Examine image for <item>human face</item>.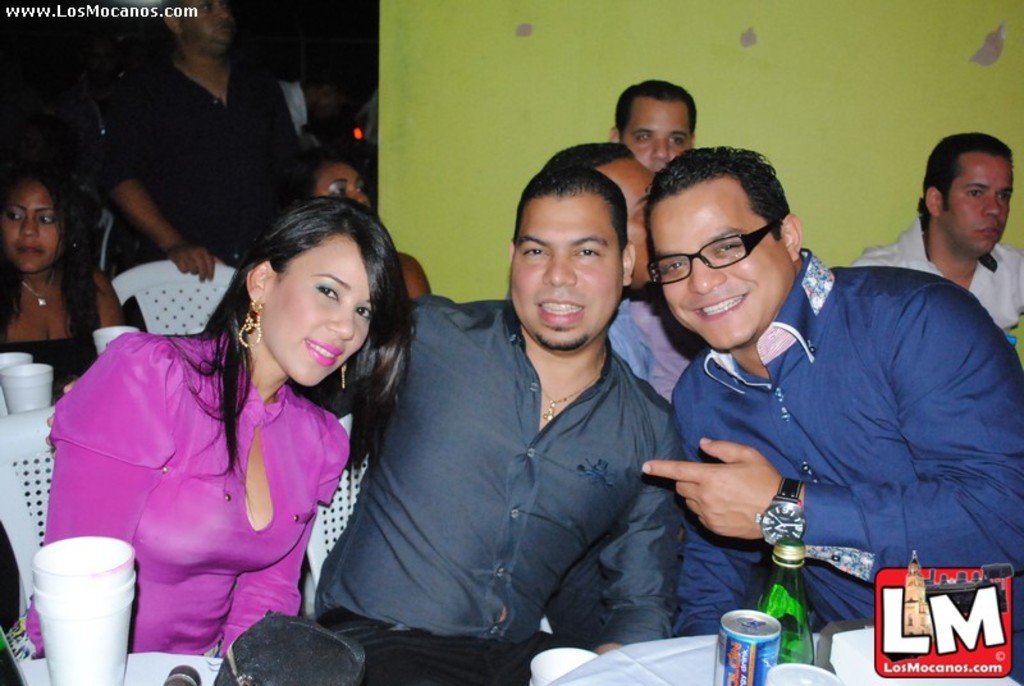
Examination result: {"left": 938, "top": 154, "right": 1011, "bottom": 255}.
